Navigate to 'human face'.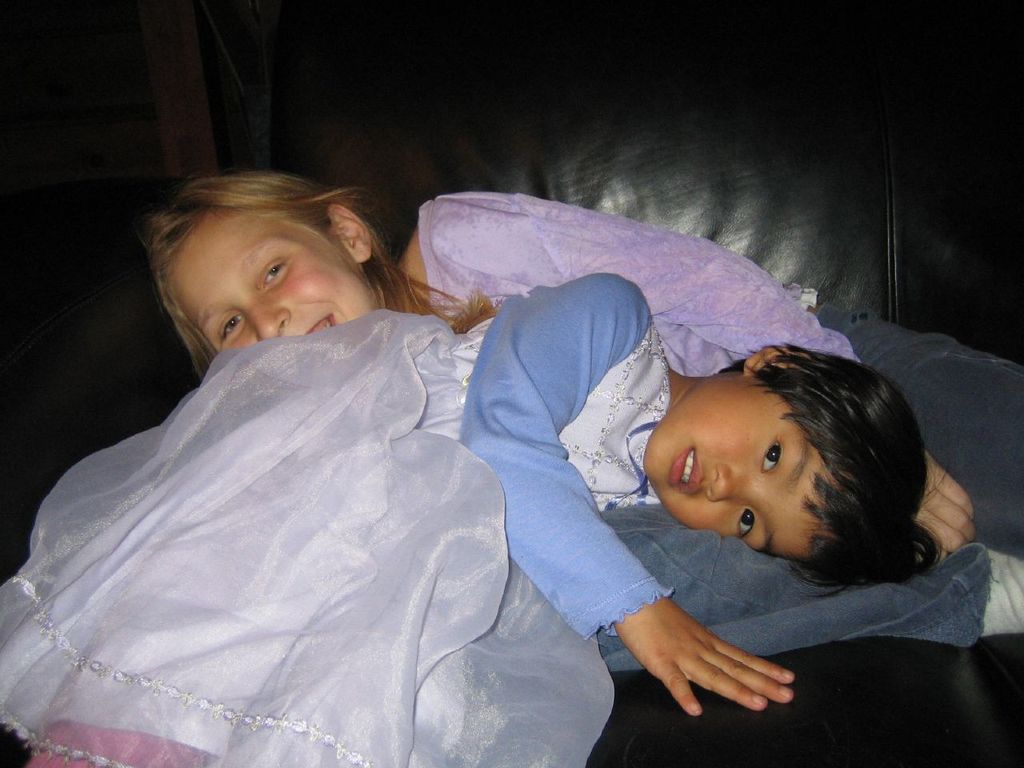
Navigation target: rect(644, 374, 848, 564).
